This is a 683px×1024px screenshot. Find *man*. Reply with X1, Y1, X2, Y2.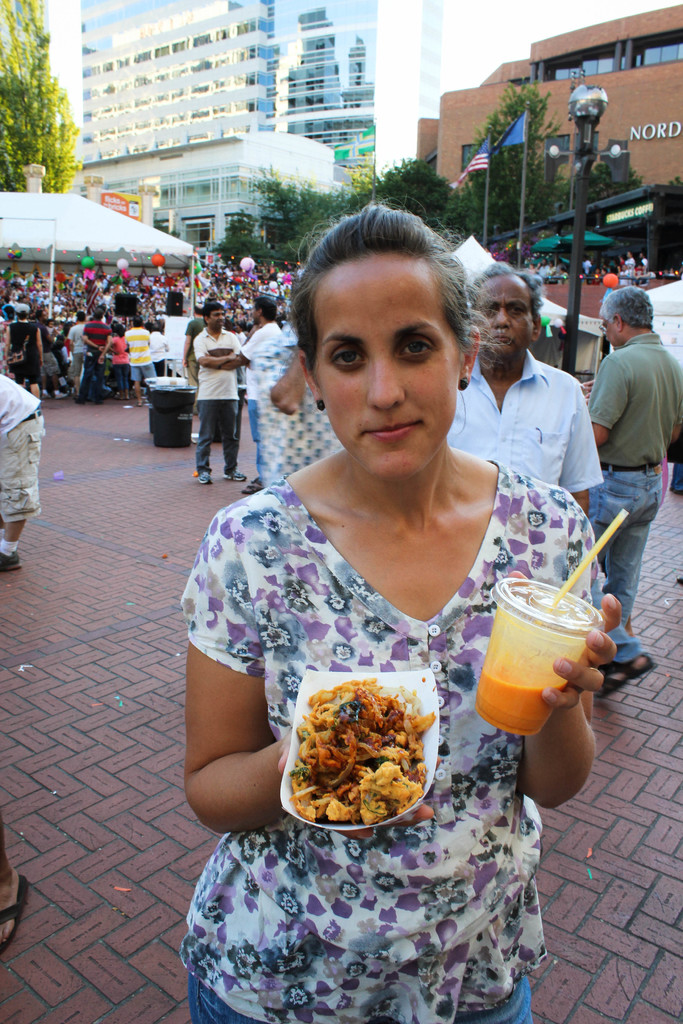
175, 300, 252, 476.
